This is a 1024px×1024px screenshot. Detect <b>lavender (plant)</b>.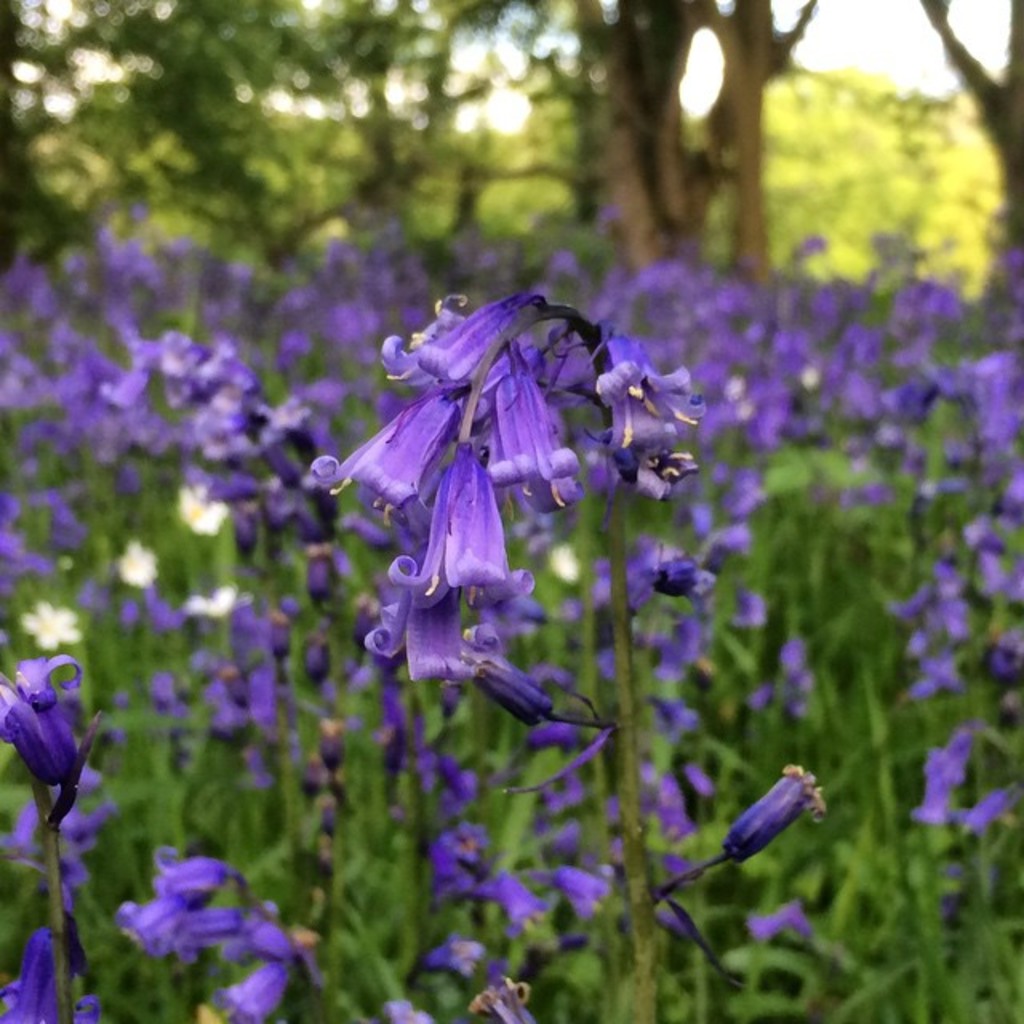
bbox(966, 366, 1022, 482).
